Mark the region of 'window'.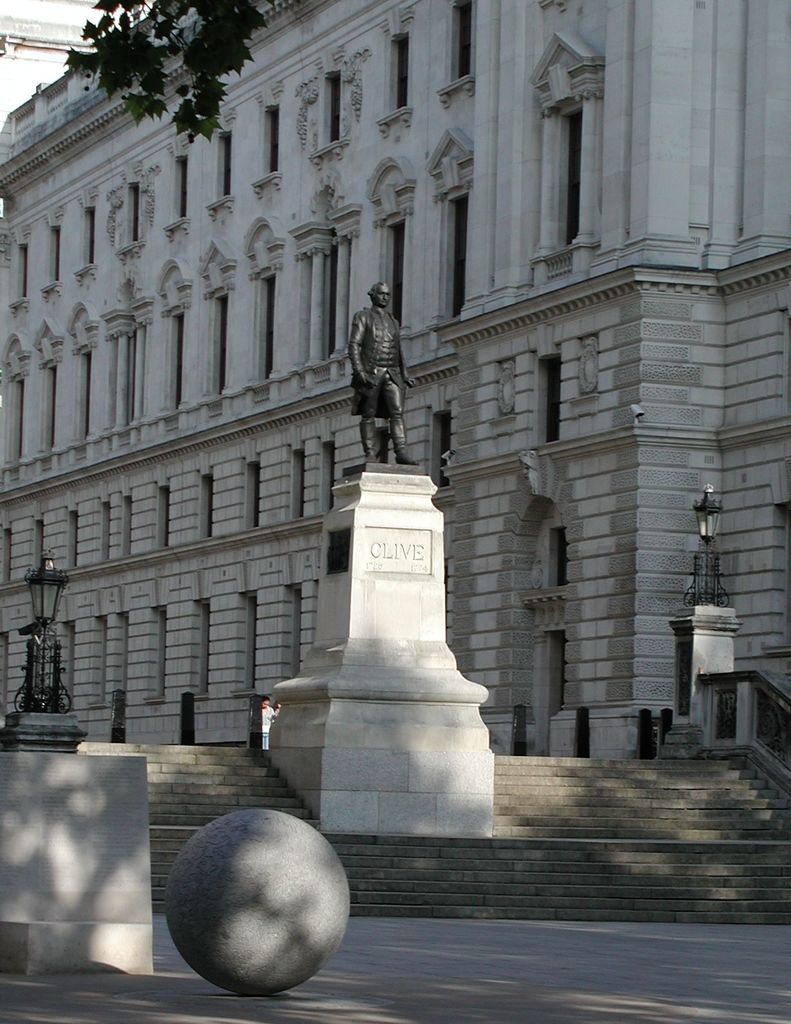
Region: region(431, 127, 474, 318).
